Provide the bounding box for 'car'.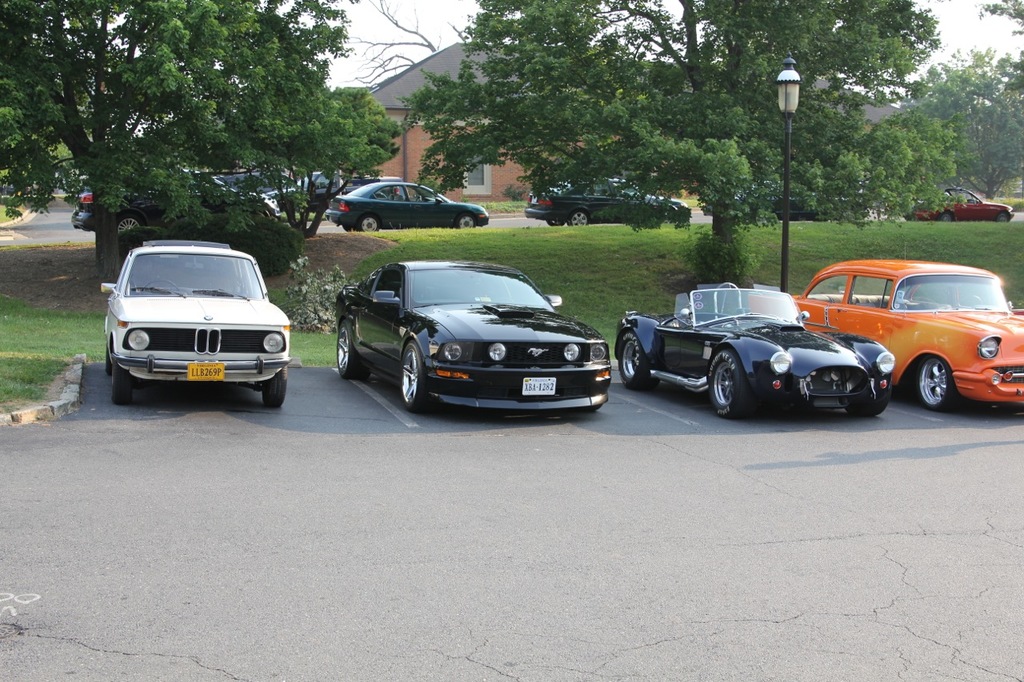
(x1=794, y1=261, x2=1023, y2=415).
